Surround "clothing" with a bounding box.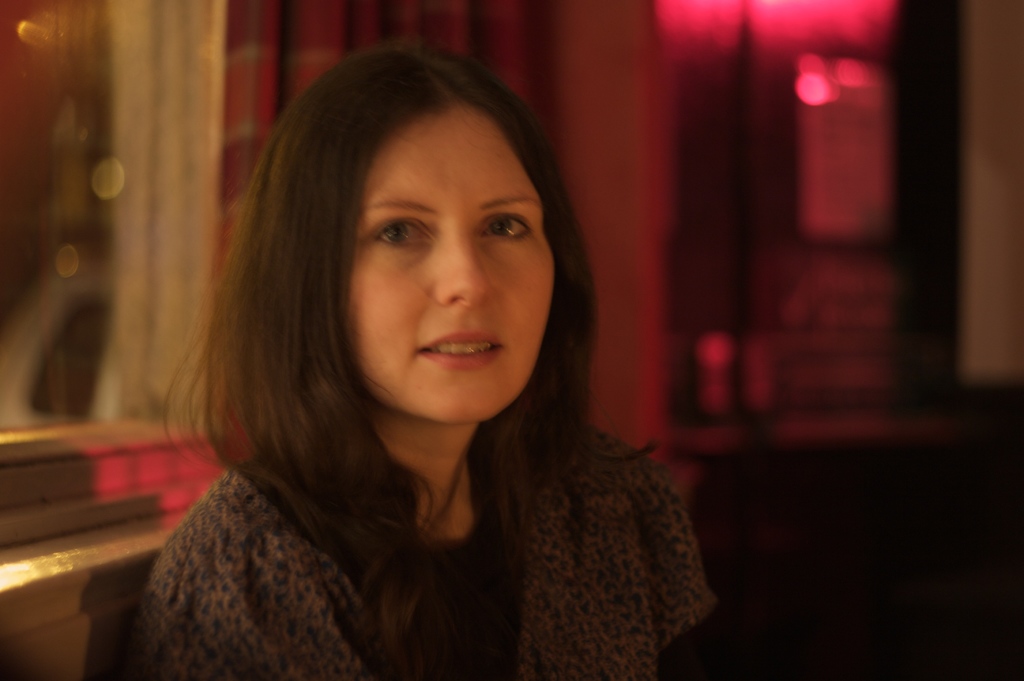
region(131, 403, 714, 680).
